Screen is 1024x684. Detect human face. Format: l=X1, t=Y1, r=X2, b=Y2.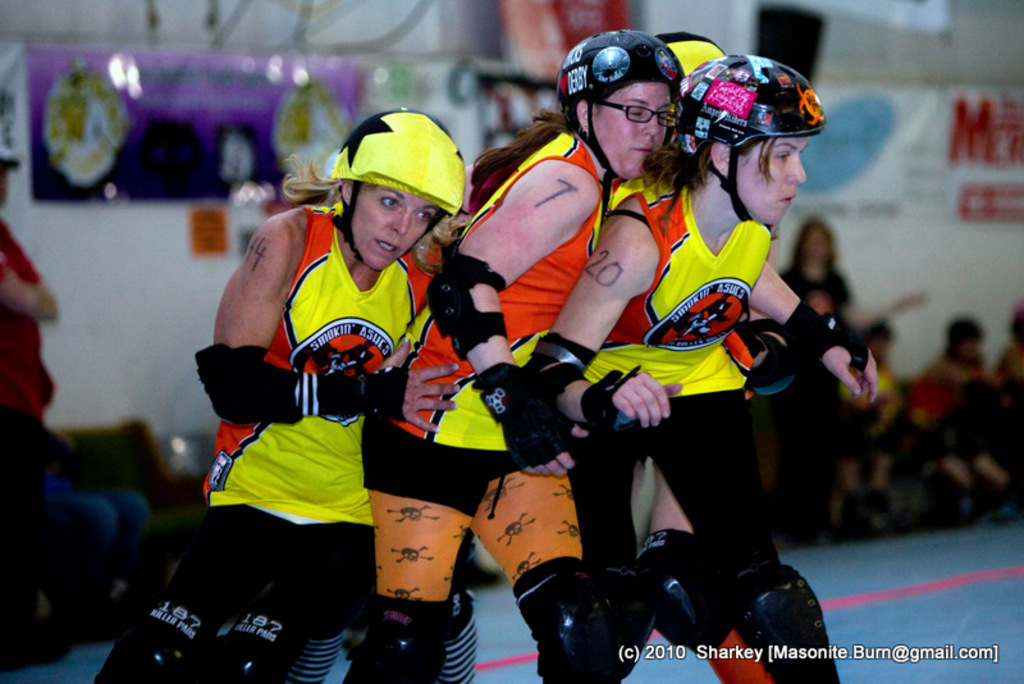
l=348, t=182, r=440, b=272.
